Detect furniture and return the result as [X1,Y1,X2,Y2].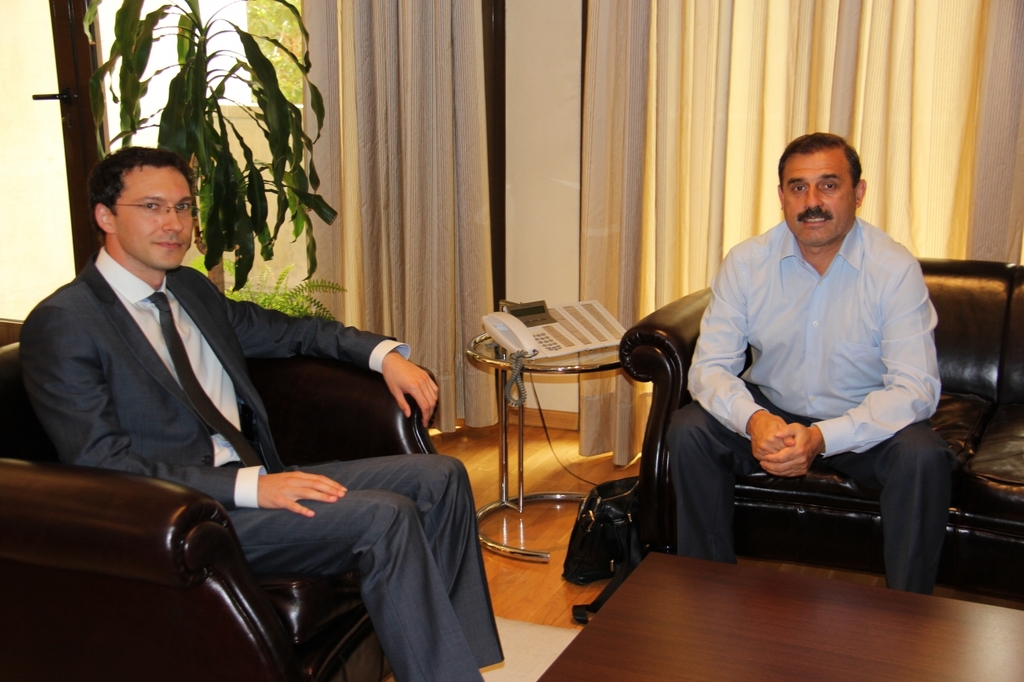
[618,257,1023,601].
